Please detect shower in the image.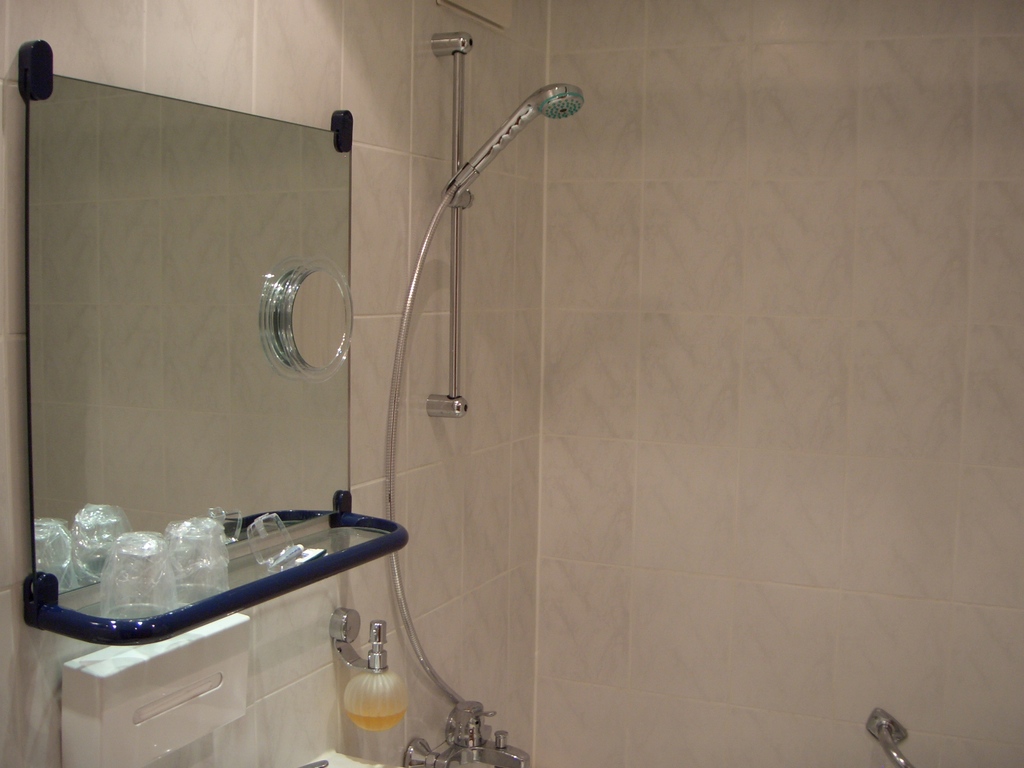
444:82:588:205.
